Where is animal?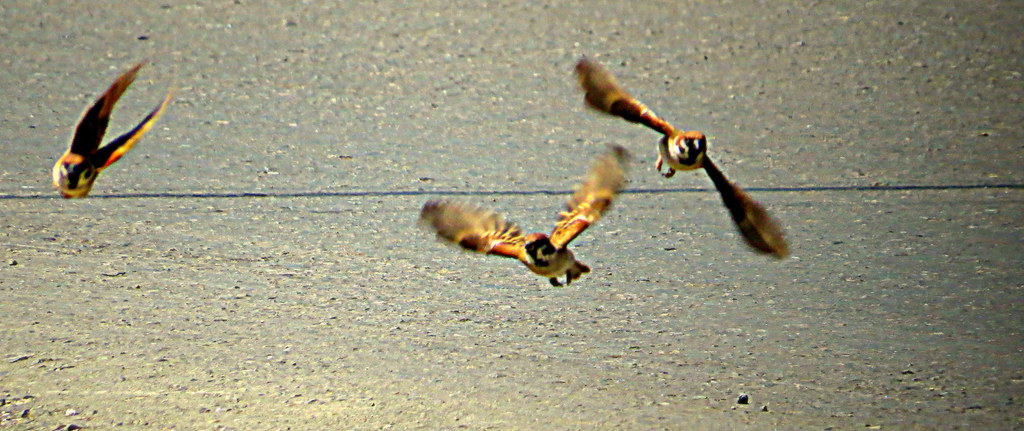
<box>576,54,790,267</box>.
